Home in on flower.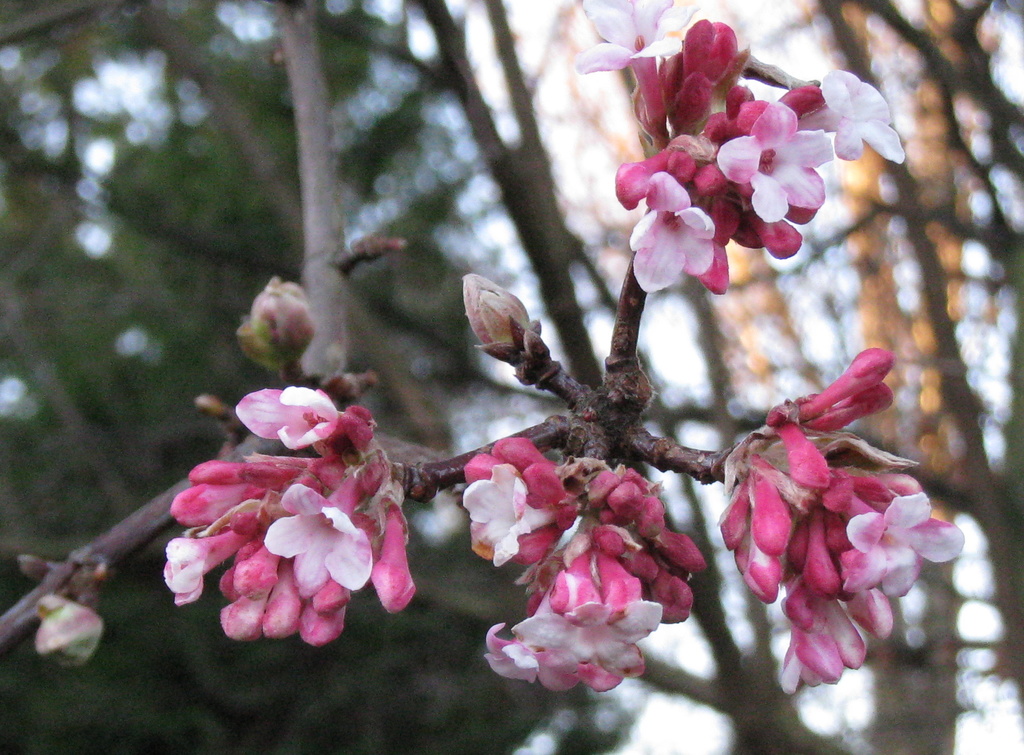
Homed in at bbox=(845, 488, 967, 602).
